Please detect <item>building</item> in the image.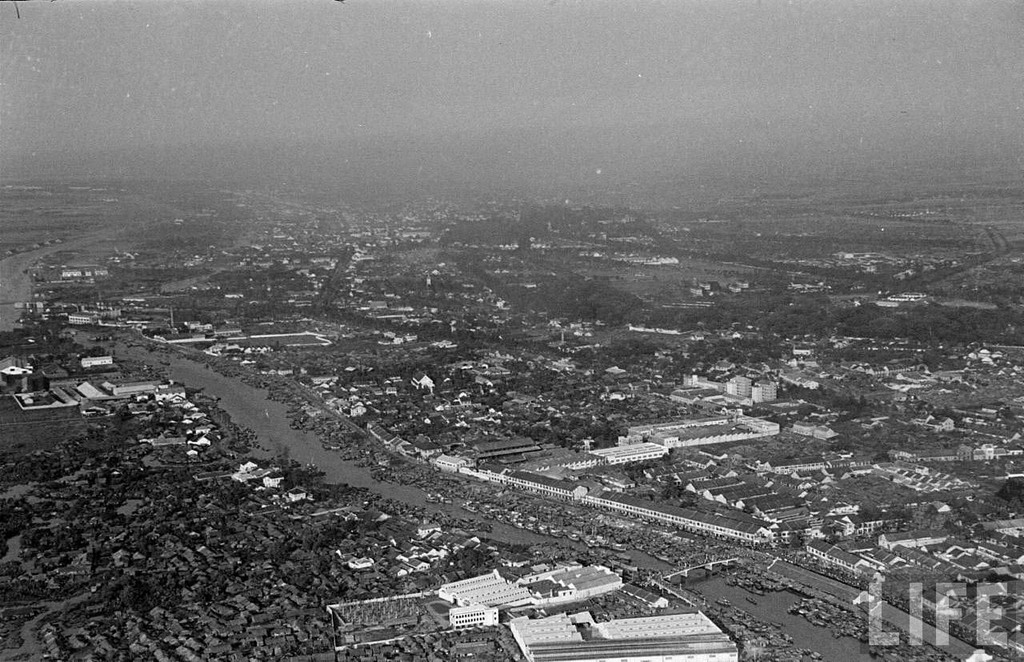
<box>572,323,592,336</box>.
